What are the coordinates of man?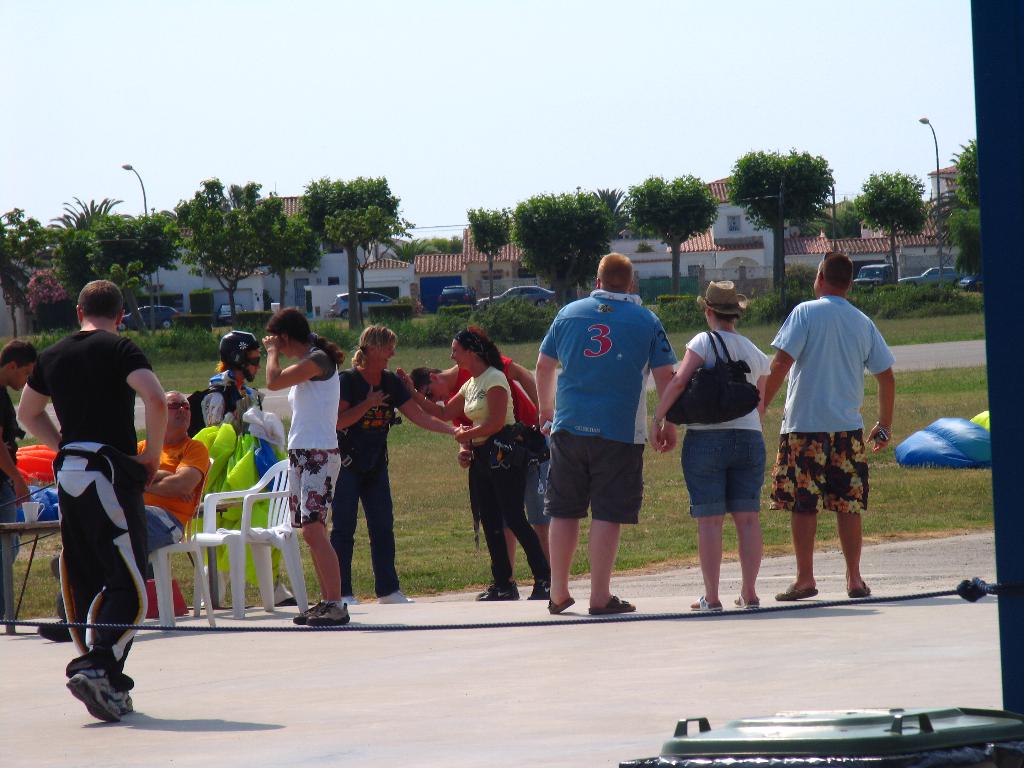
[752, 255, 911, 603].
